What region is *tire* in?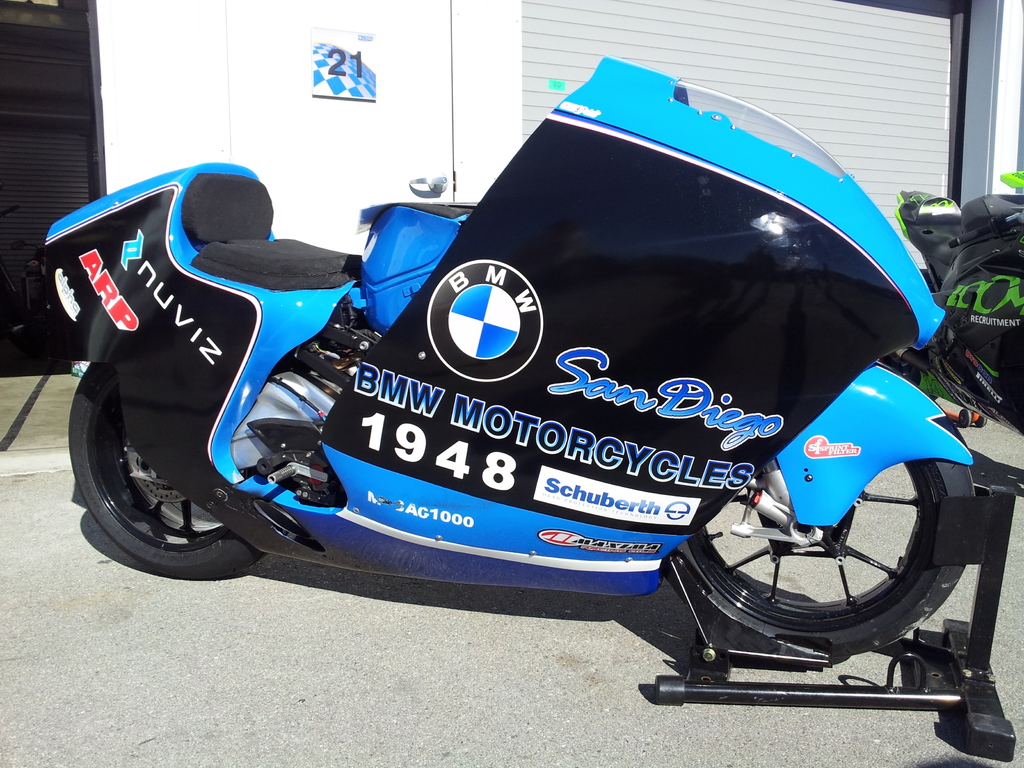
bbox=[65, 360, 266, 573].
